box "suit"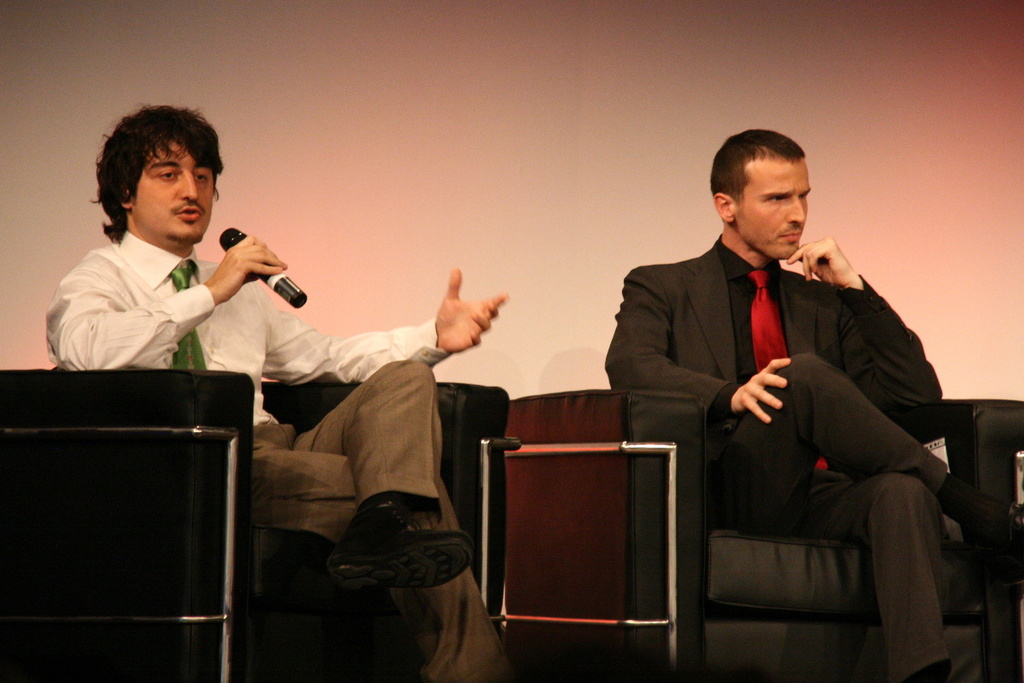
bbox=(609, 157, 966, 652)
